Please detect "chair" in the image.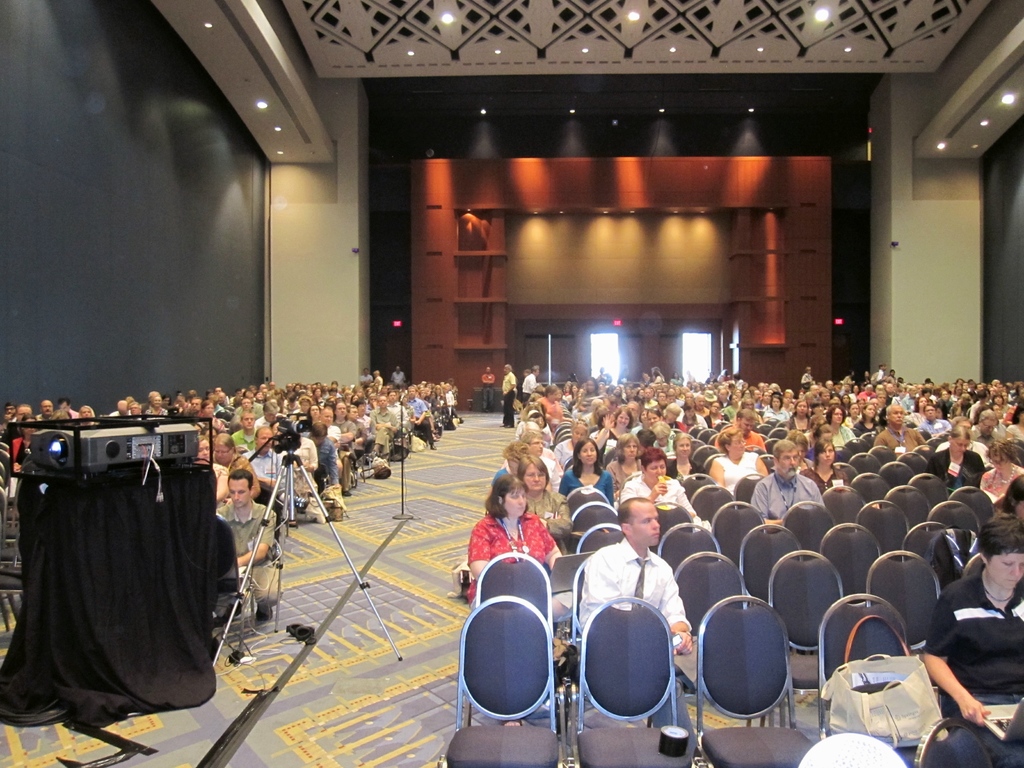
box=[689, 484, 735, 527].
